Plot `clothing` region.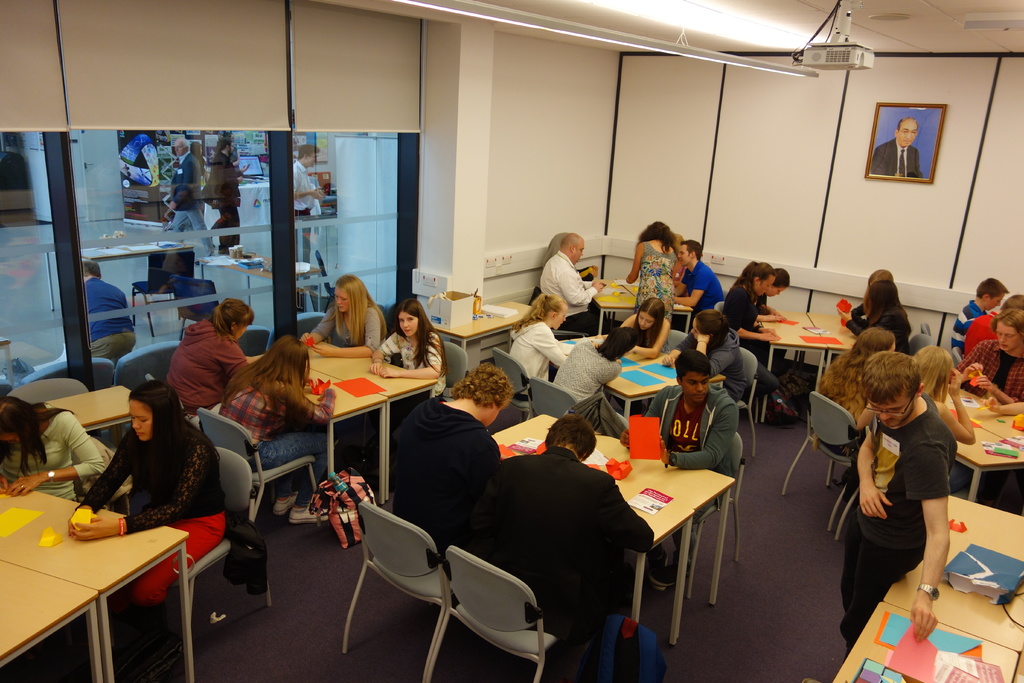
Plotted at l=965, t=310, r=999, b=361.
